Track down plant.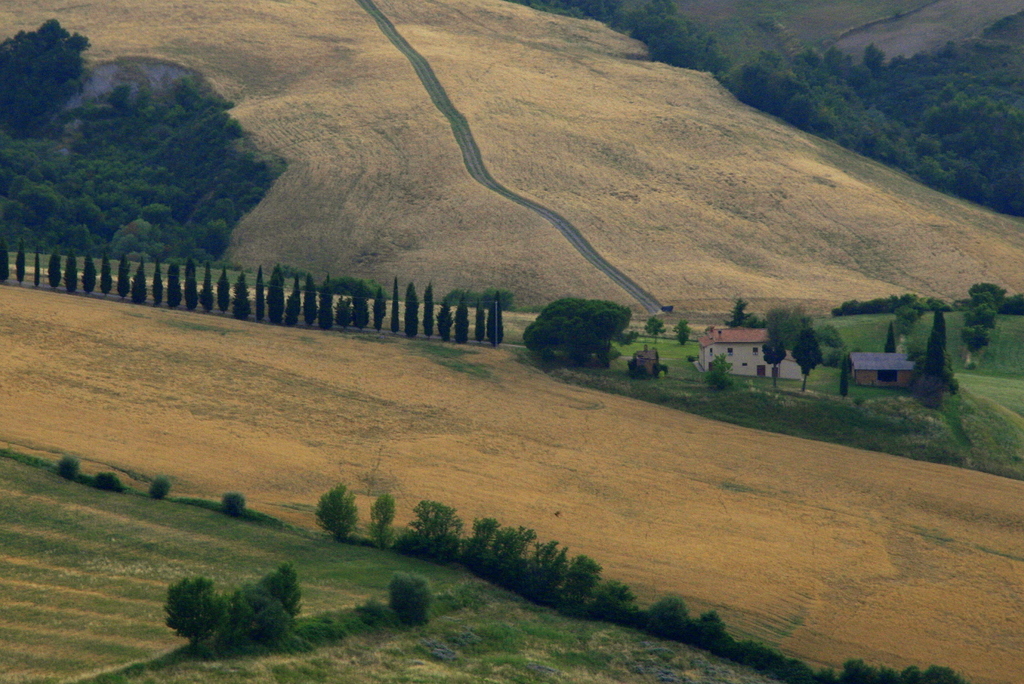
Tracked to x1=314, y1=480, x2=357, y2=551.
